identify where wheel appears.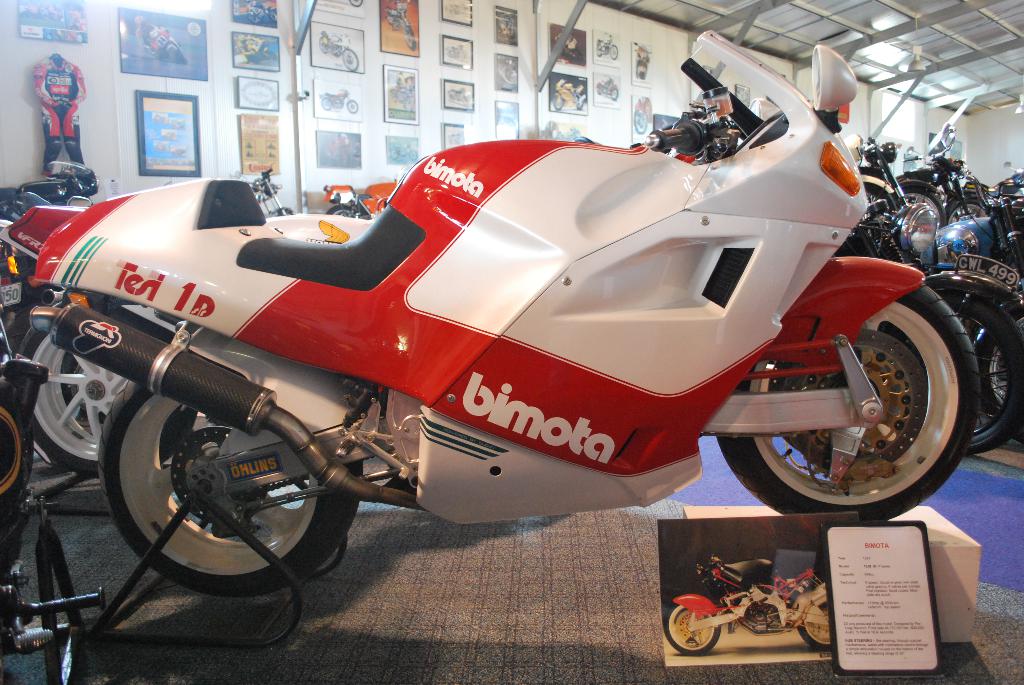
Appears at bbox=[751, 299, 969, 515].
